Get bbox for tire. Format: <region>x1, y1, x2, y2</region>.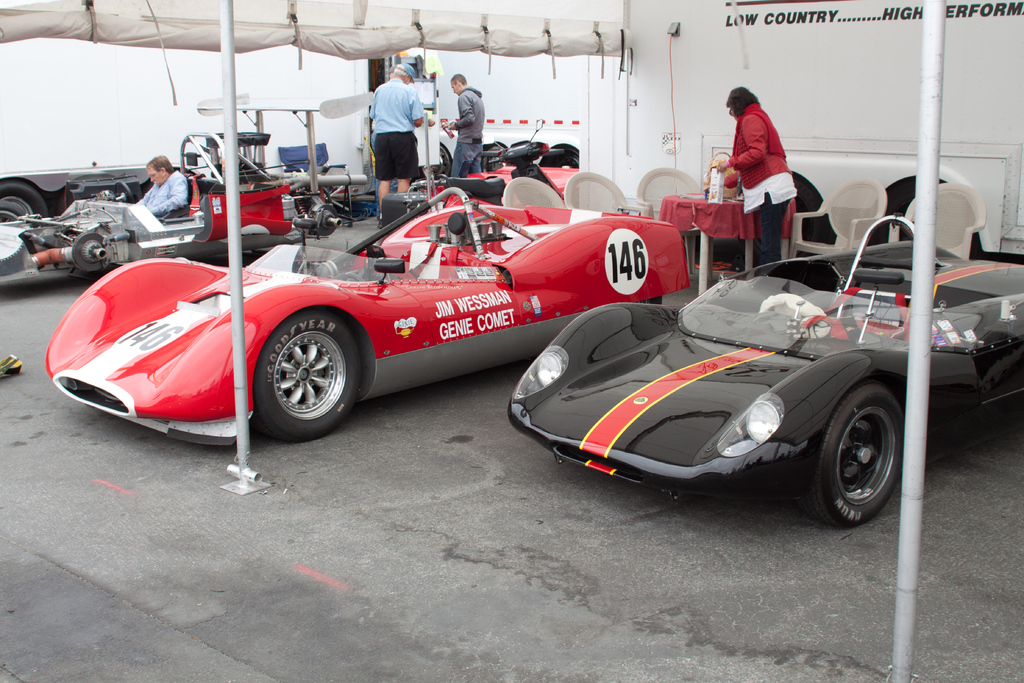
<region>0, 177, 49, 228</region>.
